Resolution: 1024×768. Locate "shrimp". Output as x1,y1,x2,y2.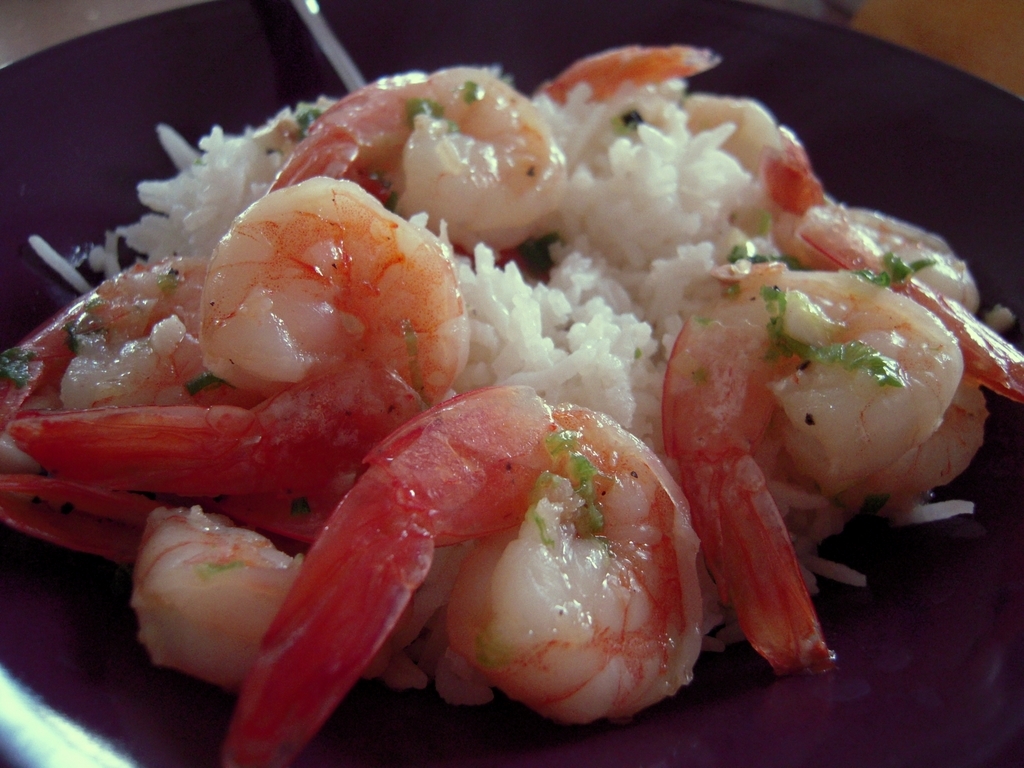
536,39,815,216.
